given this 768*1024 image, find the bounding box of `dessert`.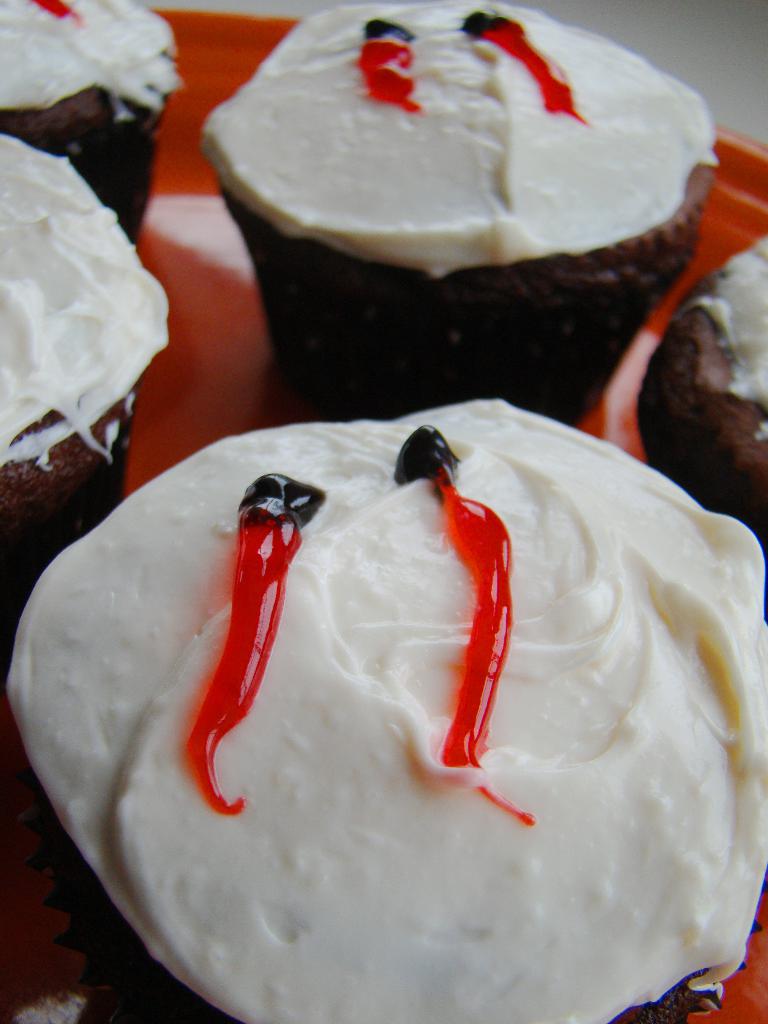
{"x1": 0, "y1": 124, "x2": 171, "y2": 650}.
